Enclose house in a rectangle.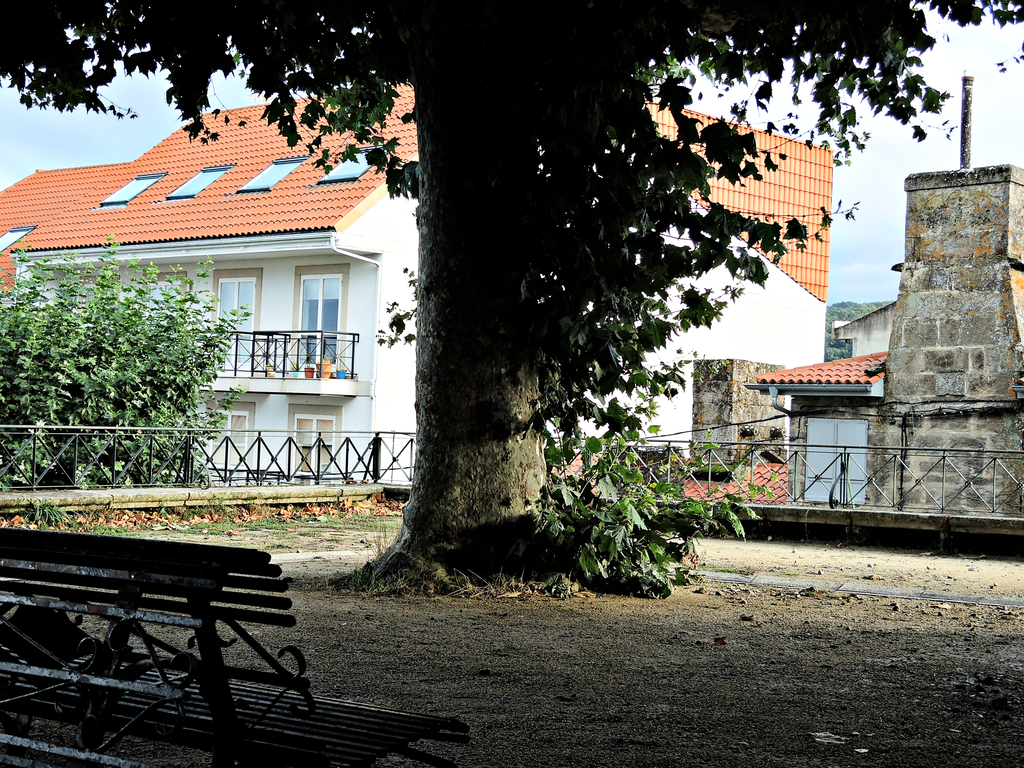
[547, 294, 899, 503].
